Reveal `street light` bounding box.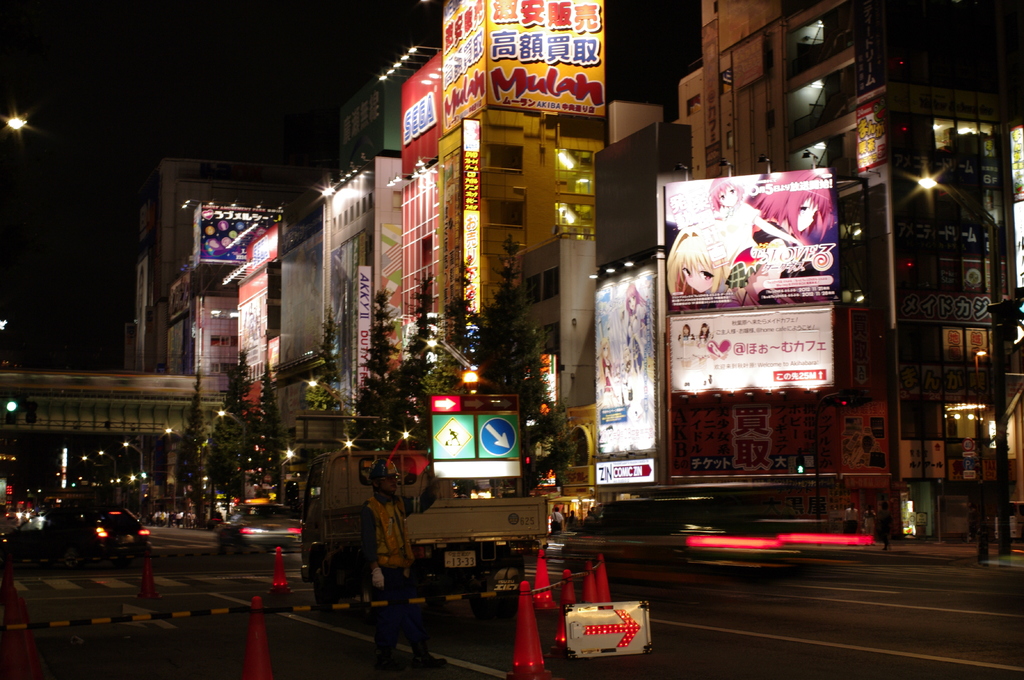
Revealed: Rect(217, 408, 247, 508).
